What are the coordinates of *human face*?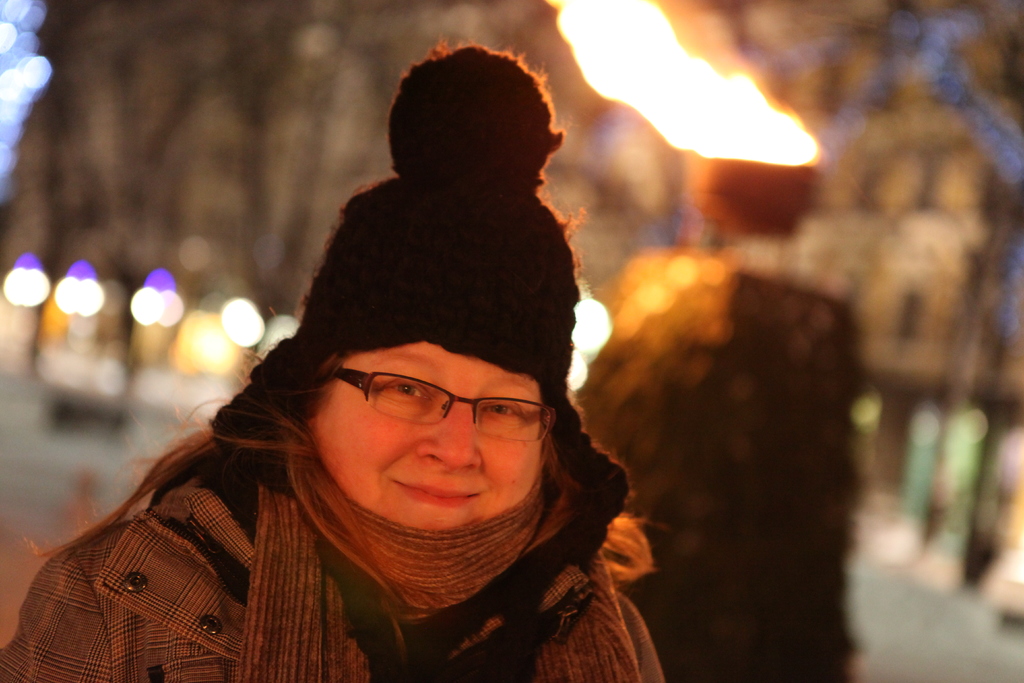
(left=312, top=344, right=554, bottom=538).
